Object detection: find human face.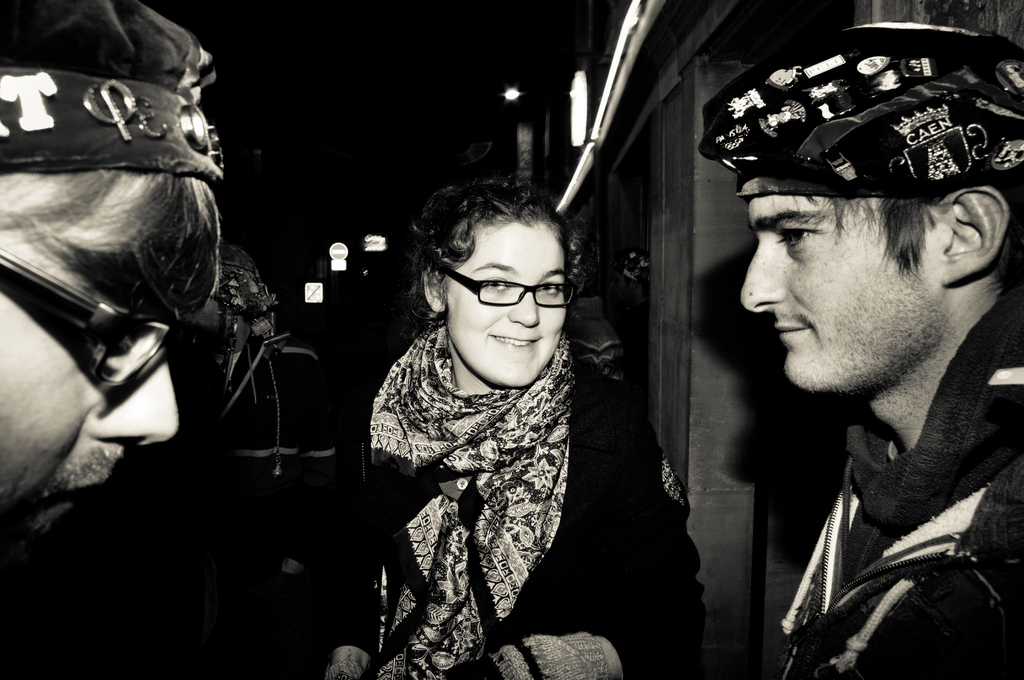
<box>449,223,564,384</box>.
